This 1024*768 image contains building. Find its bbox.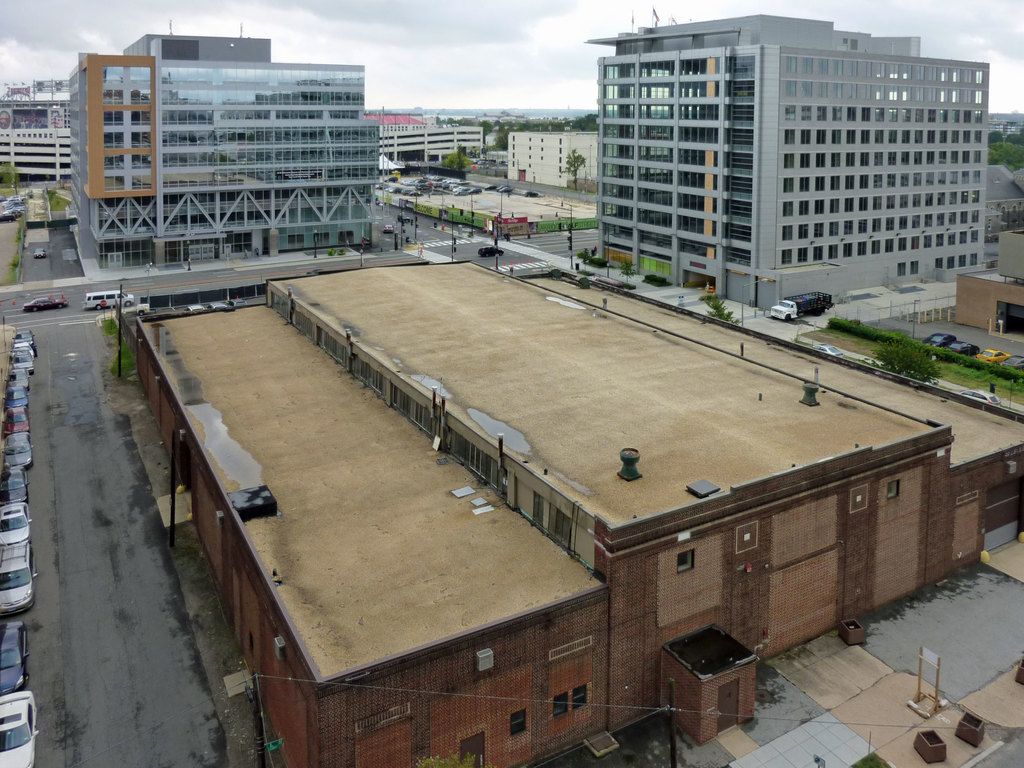
<region>506, 133, 598, 186</region>.
